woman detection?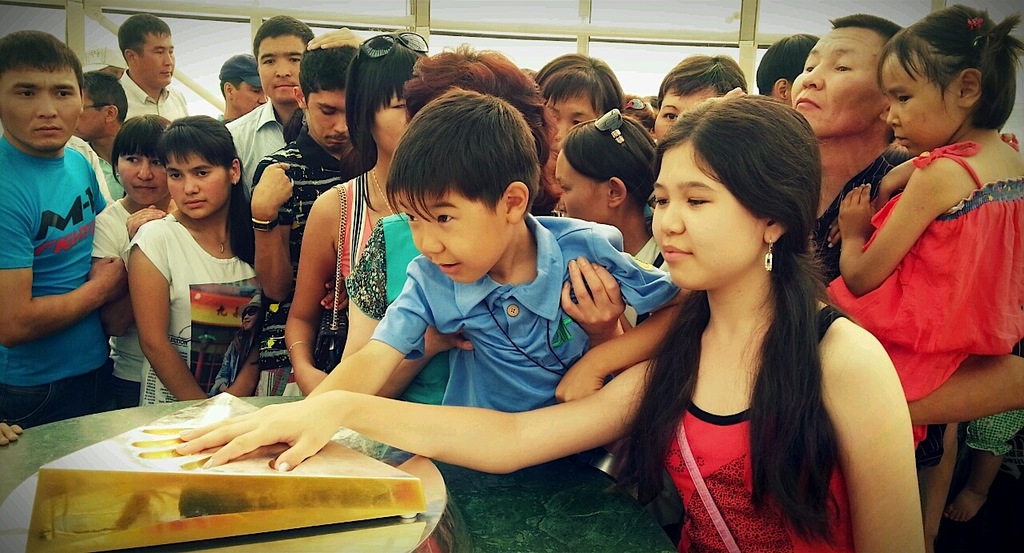
533,51,626,218
